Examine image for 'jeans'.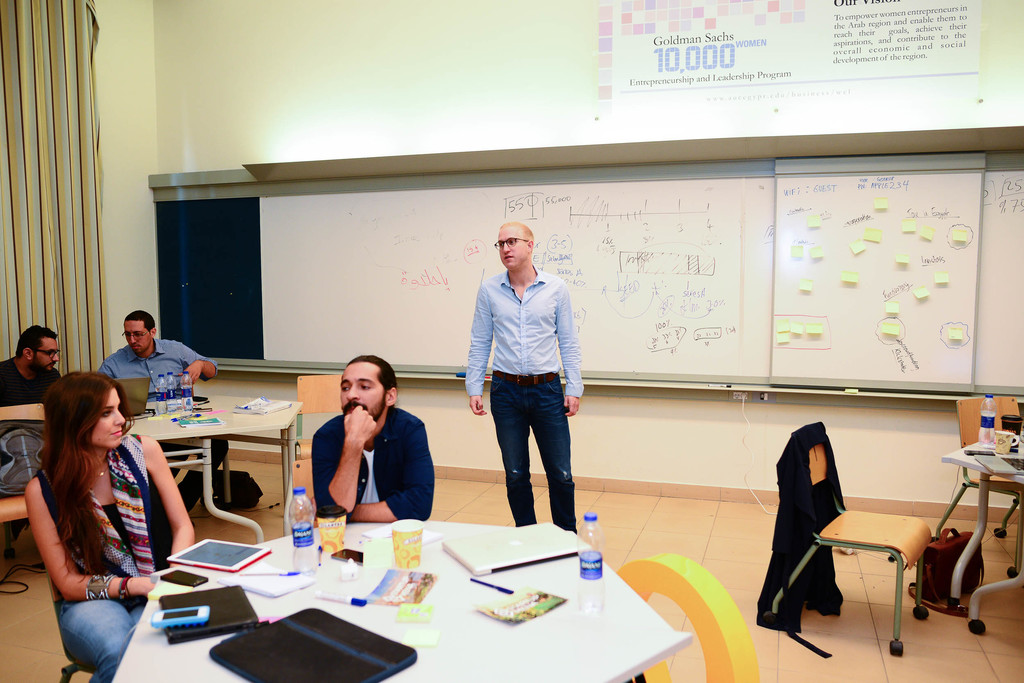
Examination result: box=[486, 368, 590, 547].
